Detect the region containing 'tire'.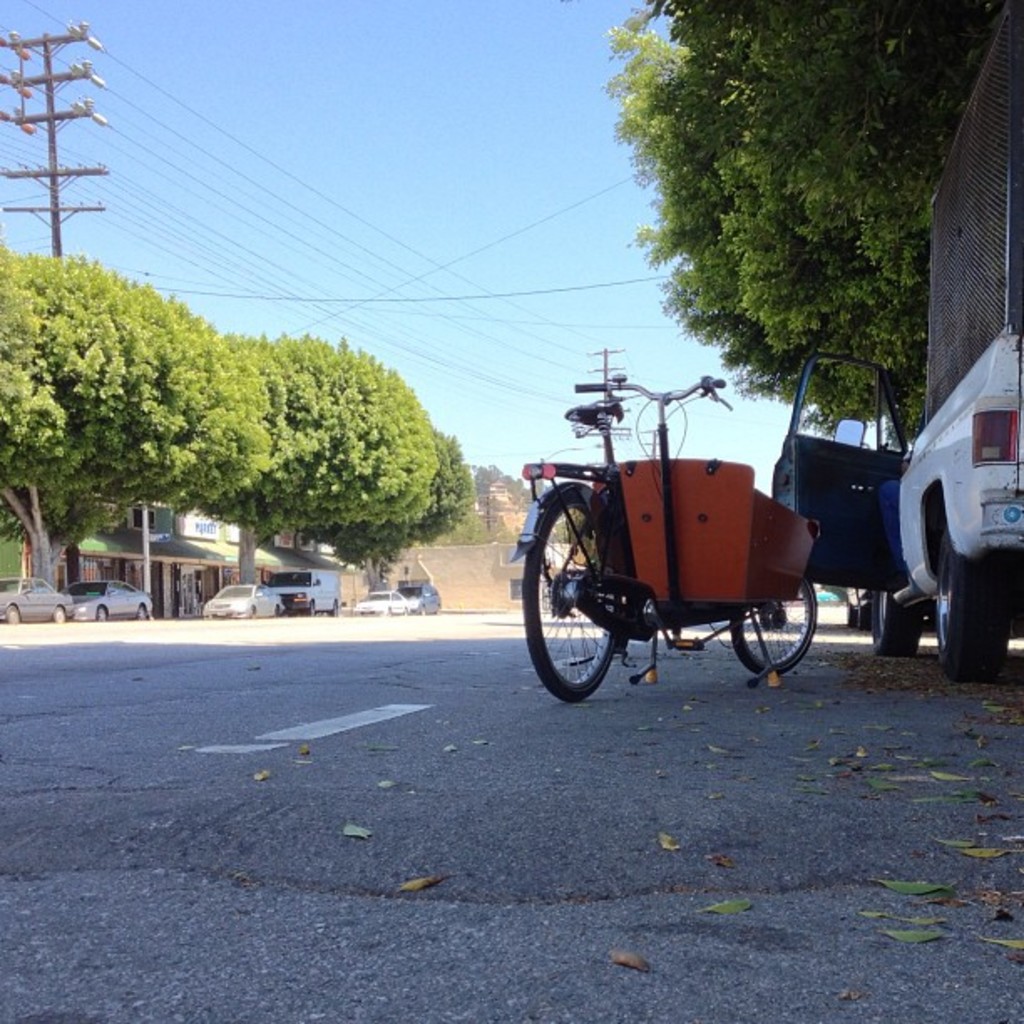
rect(520, 494, 626, 704).
